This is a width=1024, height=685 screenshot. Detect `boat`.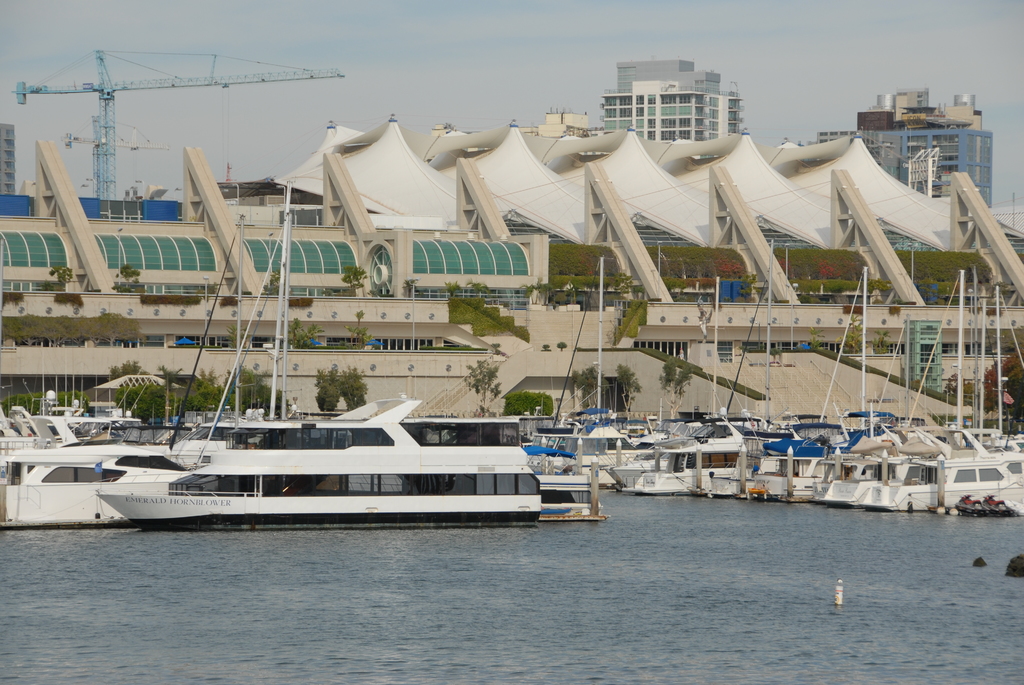
select_region(96, 390, 541, 524).
